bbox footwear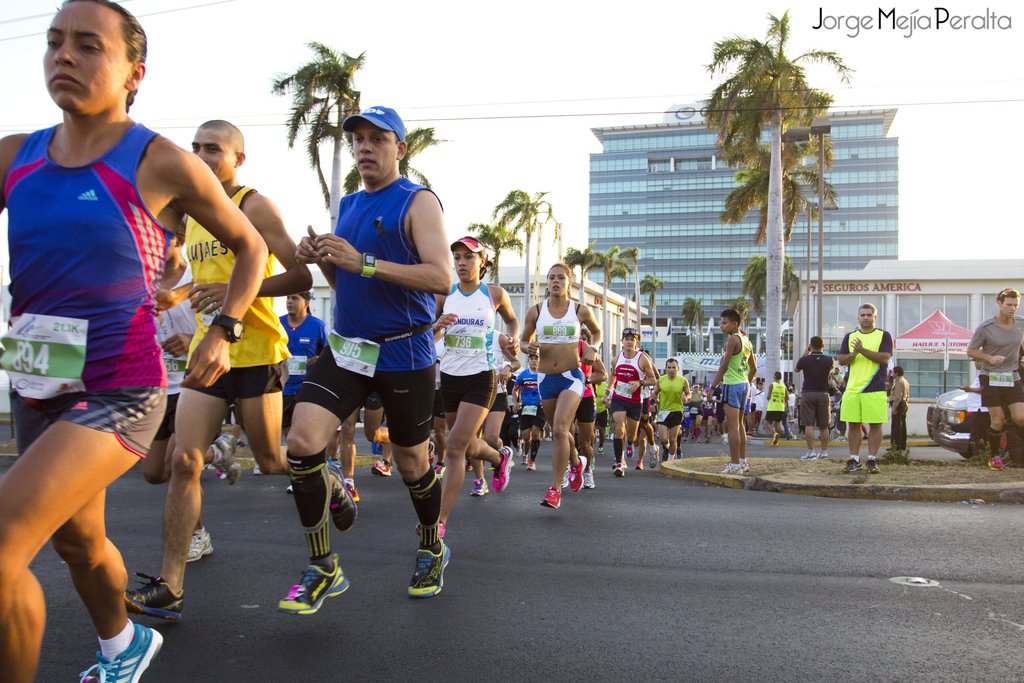
{"left": 493, "top": 443, "right": 513, "bottom": 491}
